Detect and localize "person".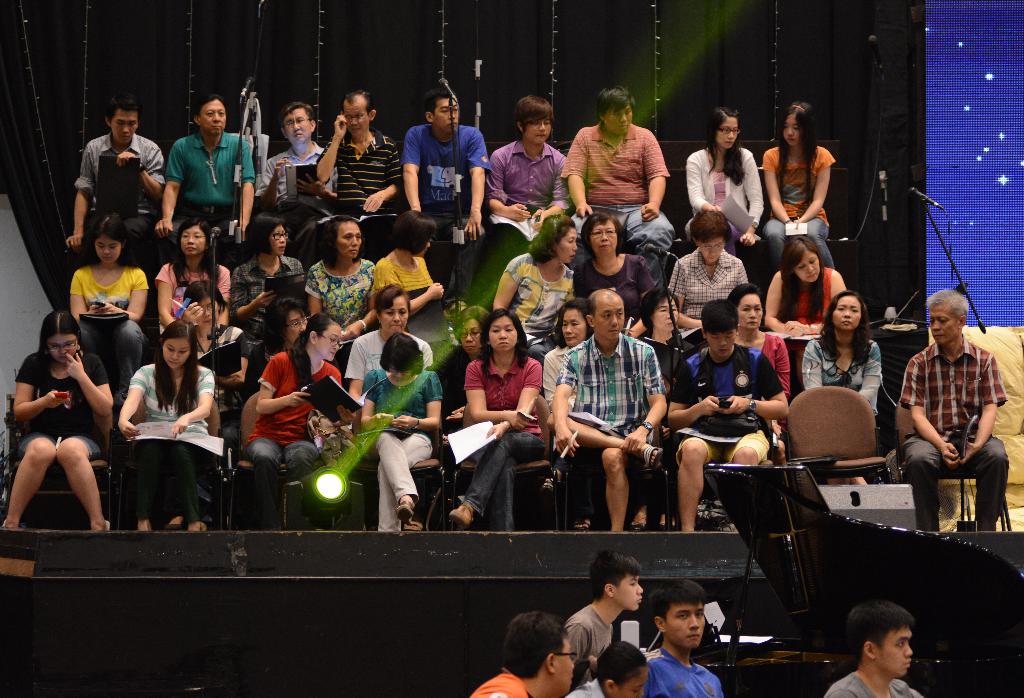
Localized at BBox(566, 633, 650, 697).
